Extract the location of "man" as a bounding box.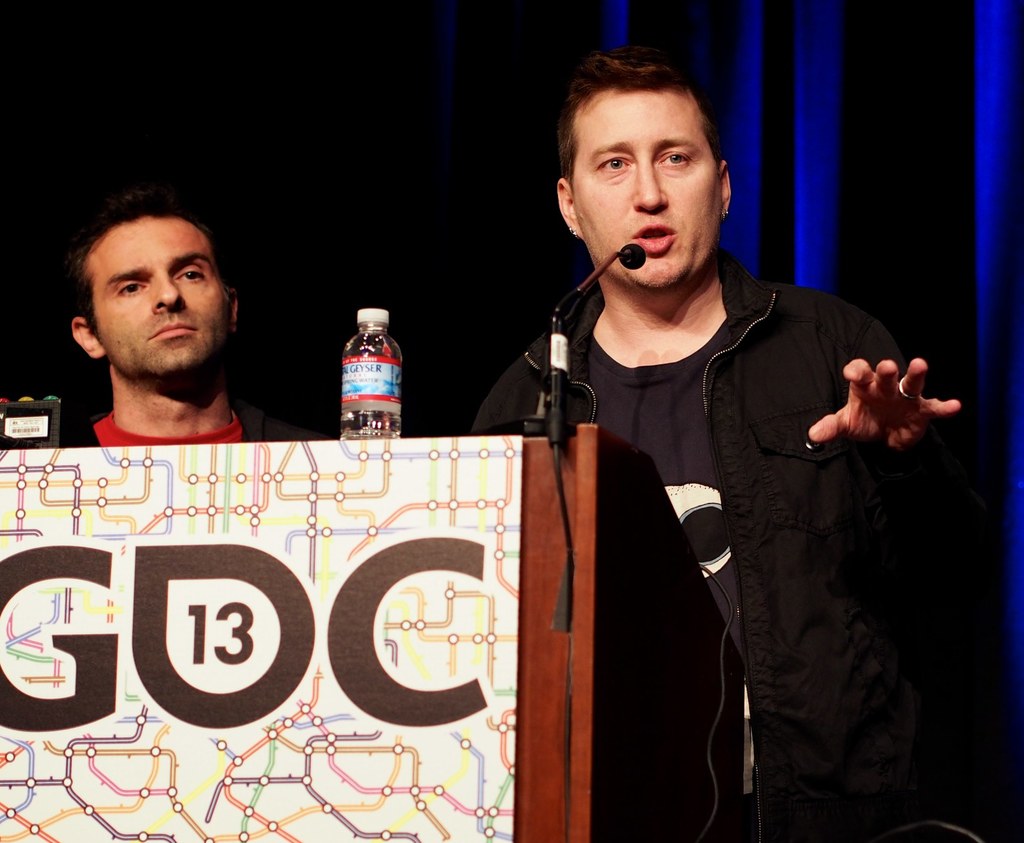
detection(68, 195, 329, 442).
